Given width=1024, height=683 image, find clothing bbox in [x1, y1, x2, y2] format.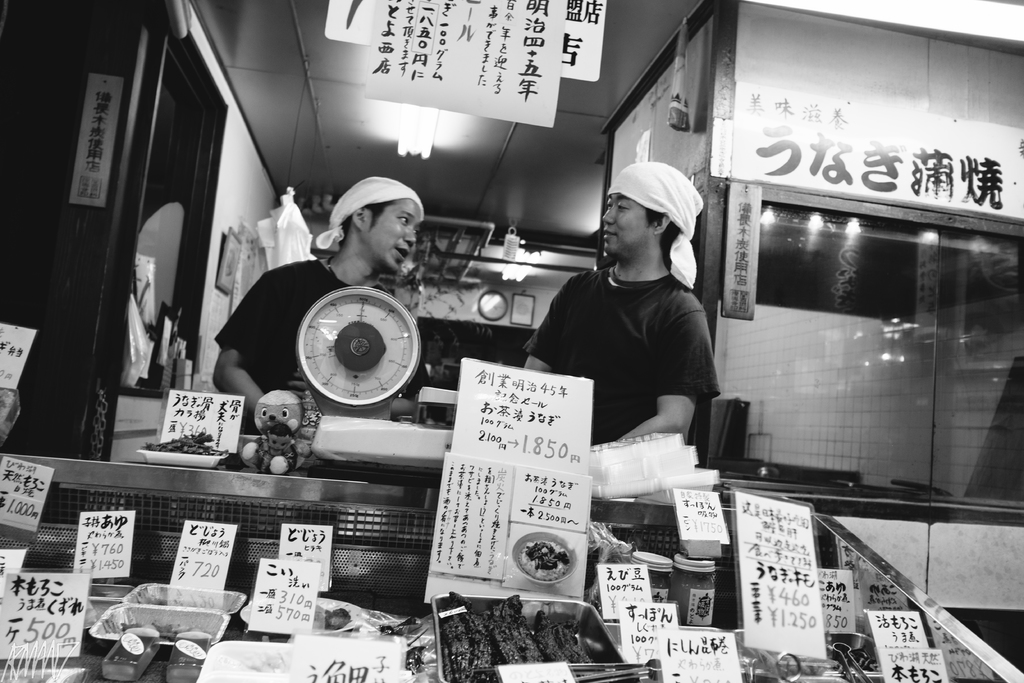
[525, 267, 714, 447].
